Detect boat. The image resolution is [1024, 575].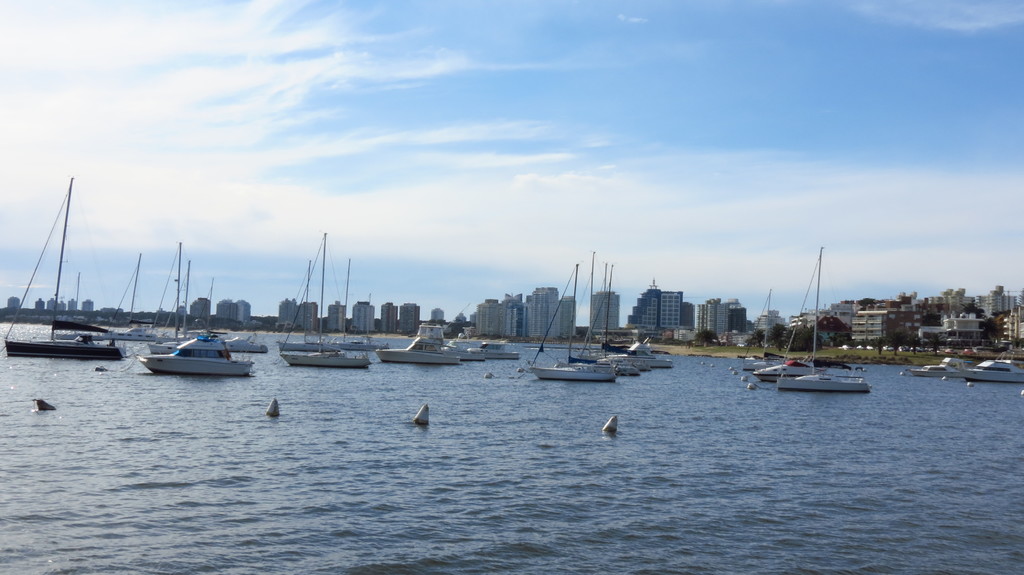
crop(1, 178, 124, 364).
